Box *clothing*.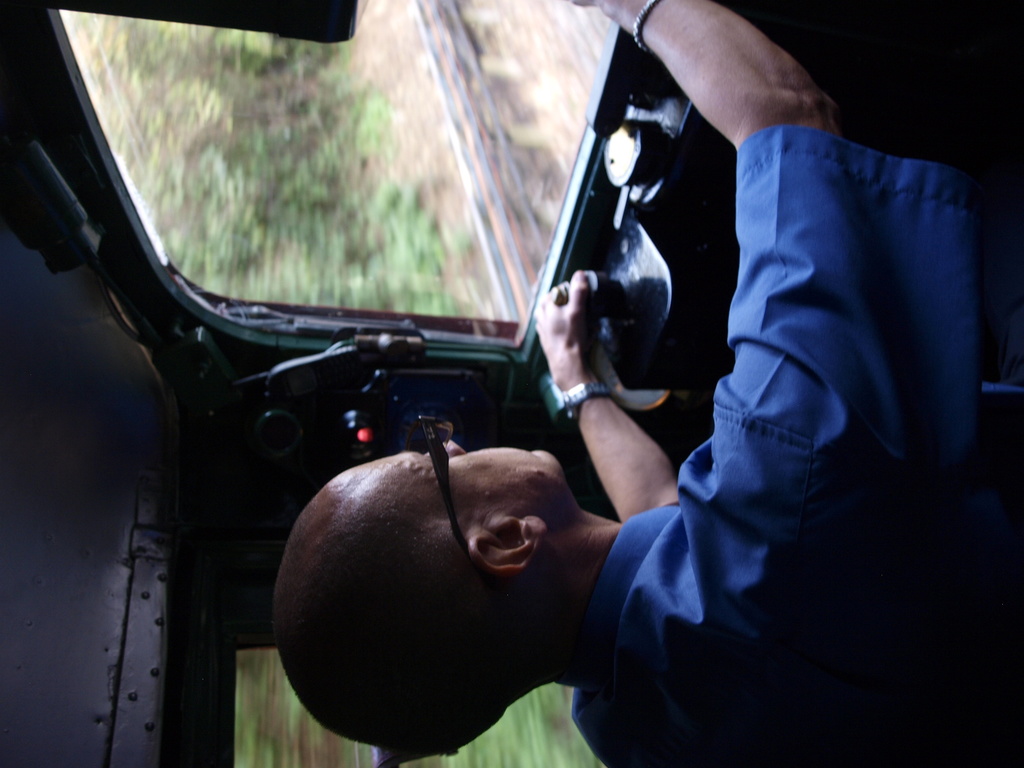
bbox=[620, 25, 1016, 738].
